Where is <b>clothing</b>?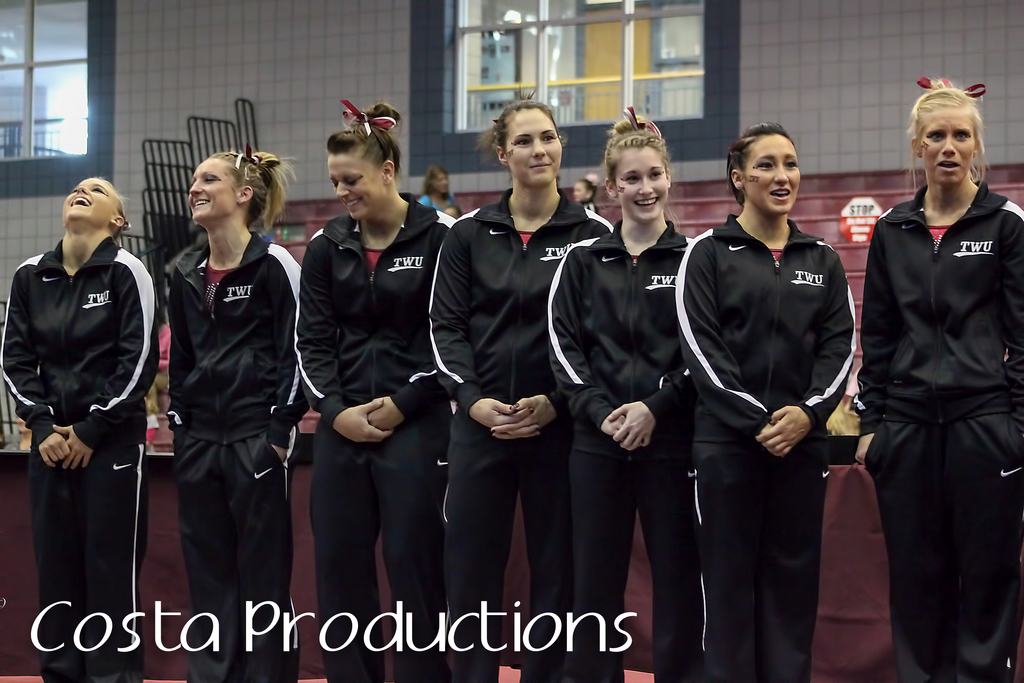
<bbox>296, 191, 454, 677</bbox>.
